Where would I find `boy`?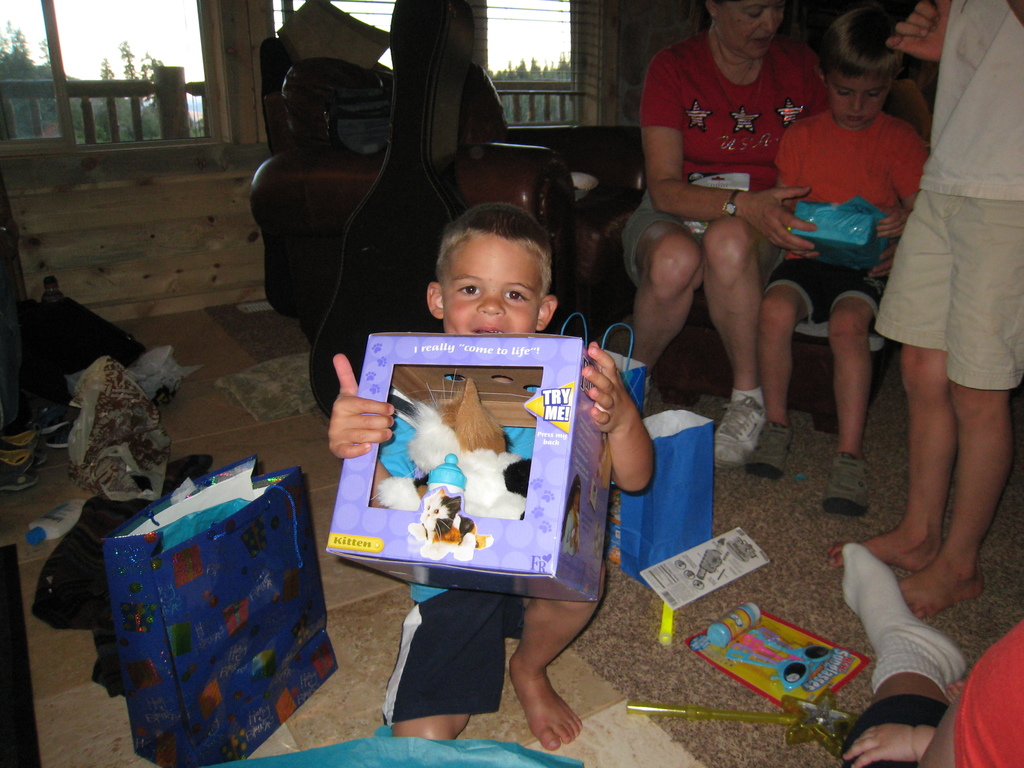
At crop(762, 32, 950, 480).
